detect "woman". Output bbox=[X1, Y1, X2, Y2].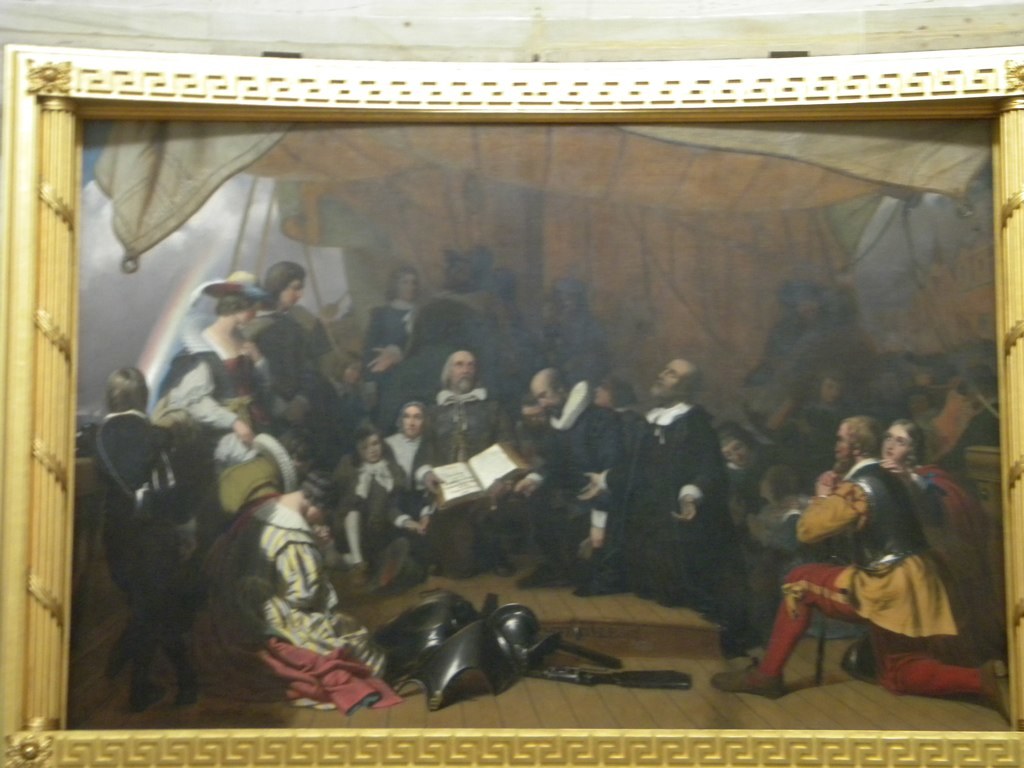
bbox=[366, 265, 421, 406].
